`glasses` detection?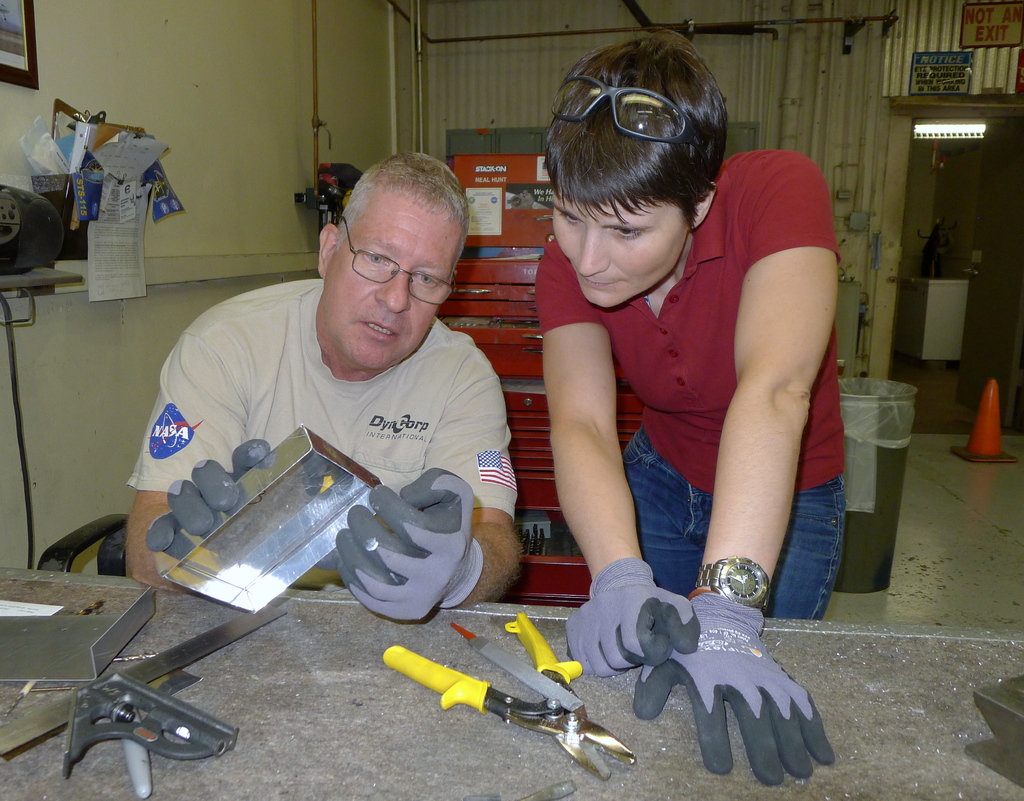
<box>324,234,460,295</box>
